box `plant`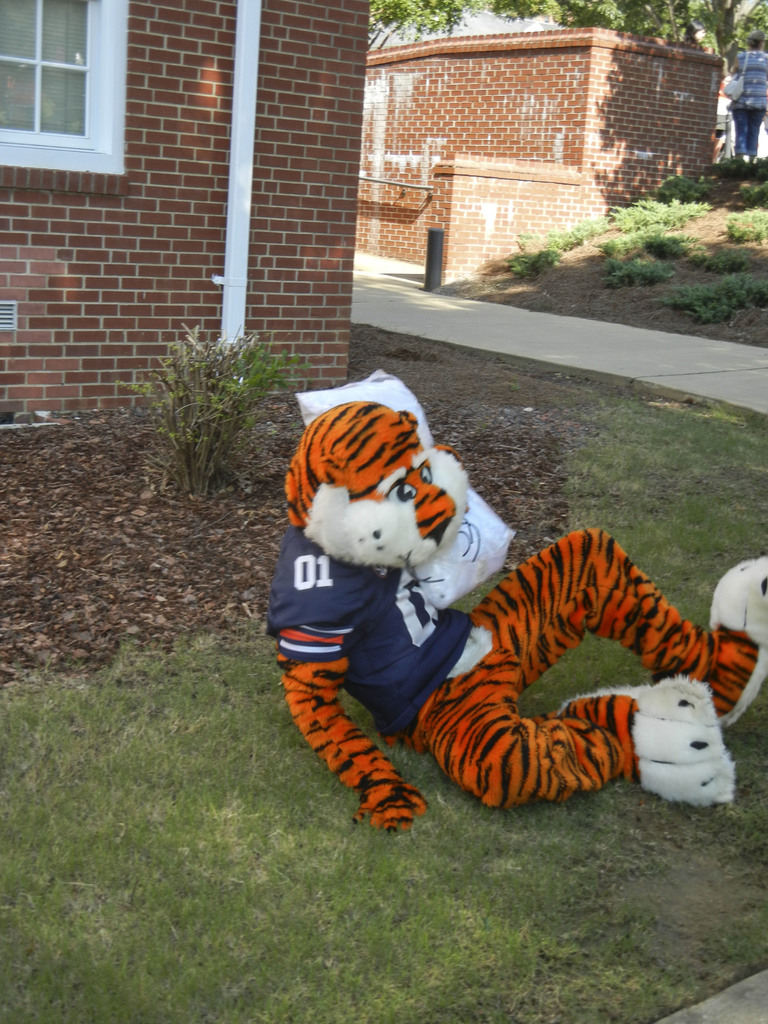
728/193/767/244
